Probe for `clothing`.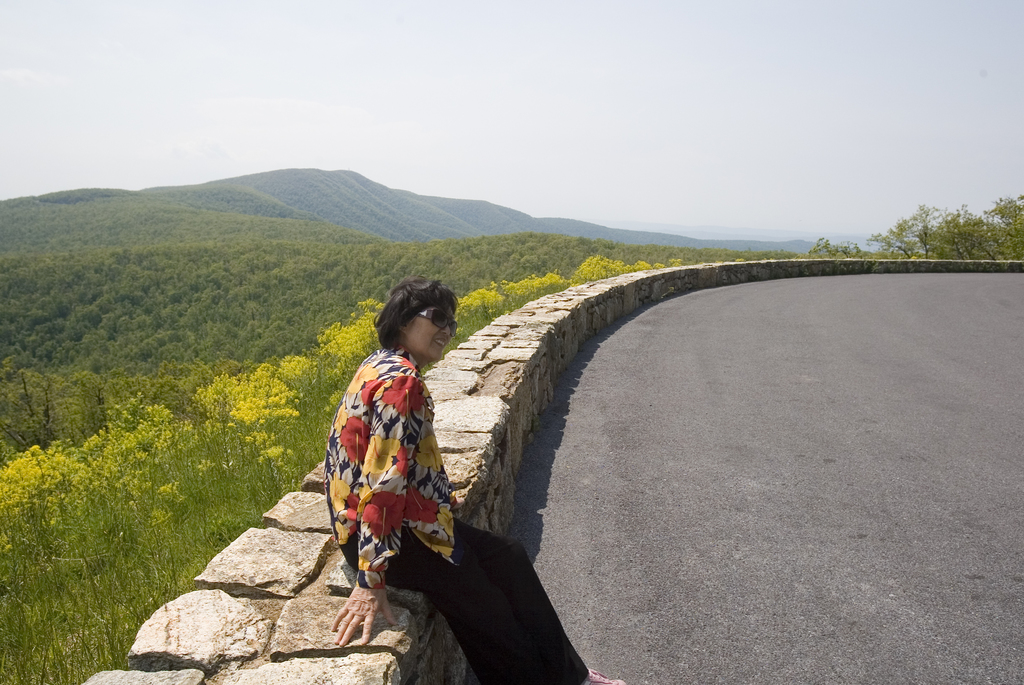
Probe result: Rect(323, 335, 569, 667).
